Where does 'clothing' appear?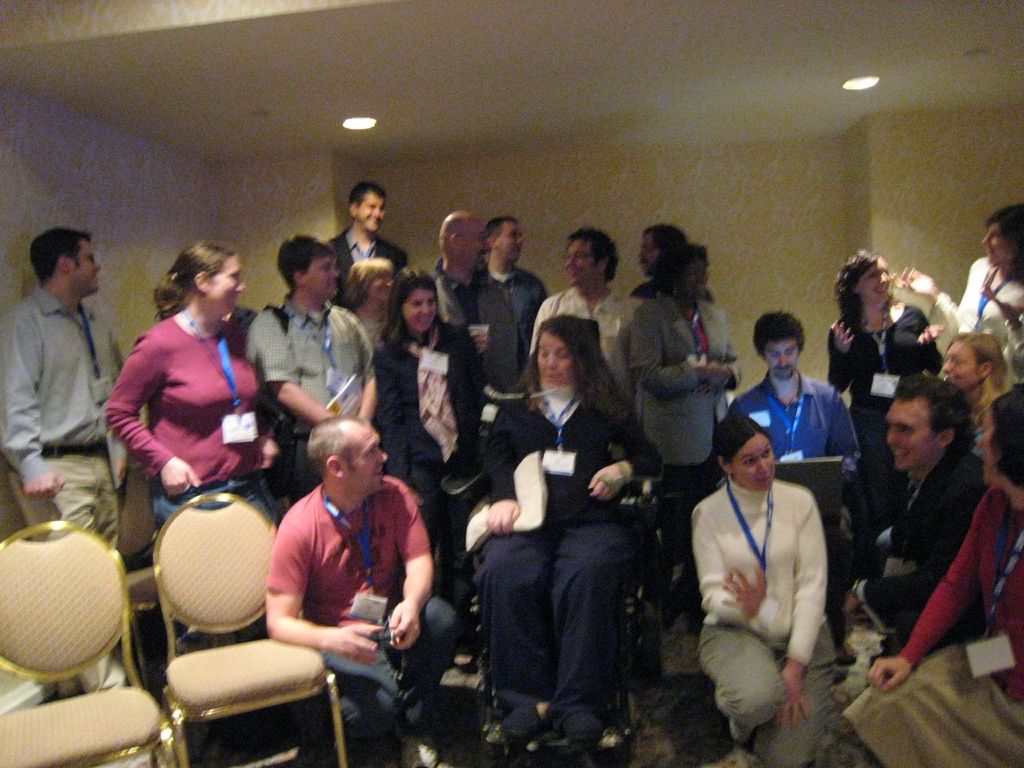
Appears at <region>626, 293, 746, 617</region>.
